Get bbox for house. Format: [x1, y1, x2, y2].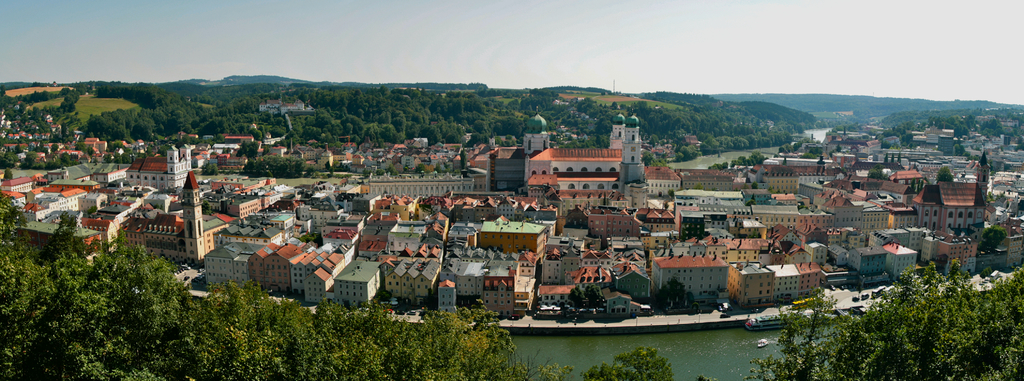
[586, 209, 644, 236].
